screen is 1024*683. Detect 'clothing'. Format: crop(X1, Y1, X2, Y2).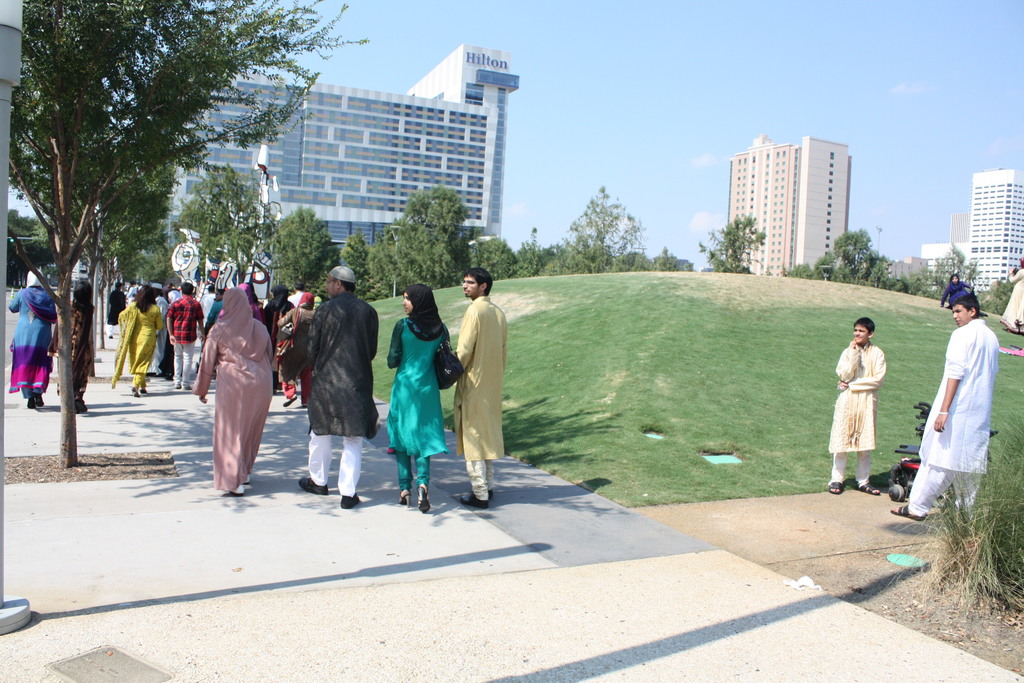
crop(932, 292, 1009, 518).
